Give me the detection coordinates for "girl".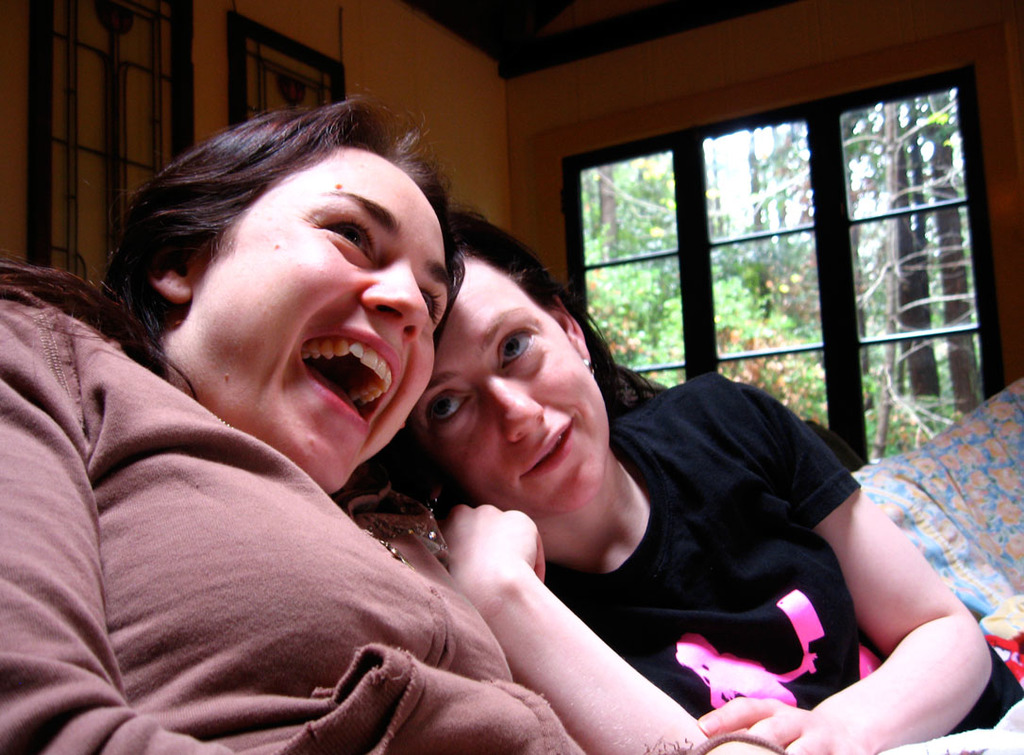
[390, 195, 1023, 754].
